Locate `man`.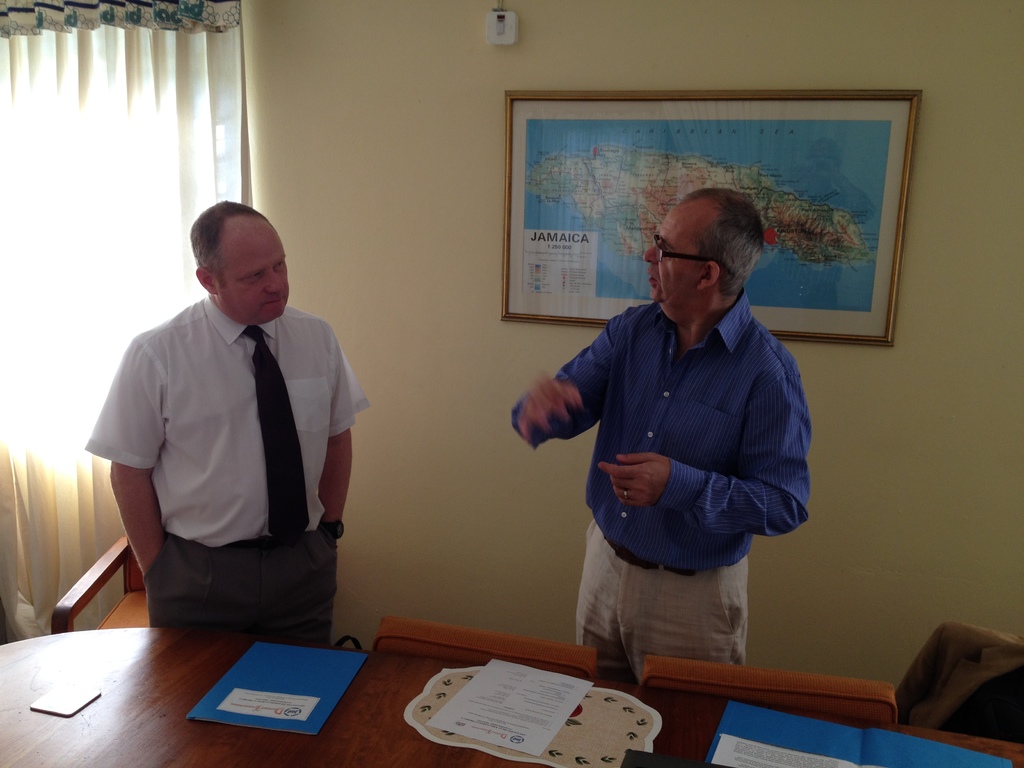
Bounding box: <box>505,192,812,682</box>.
